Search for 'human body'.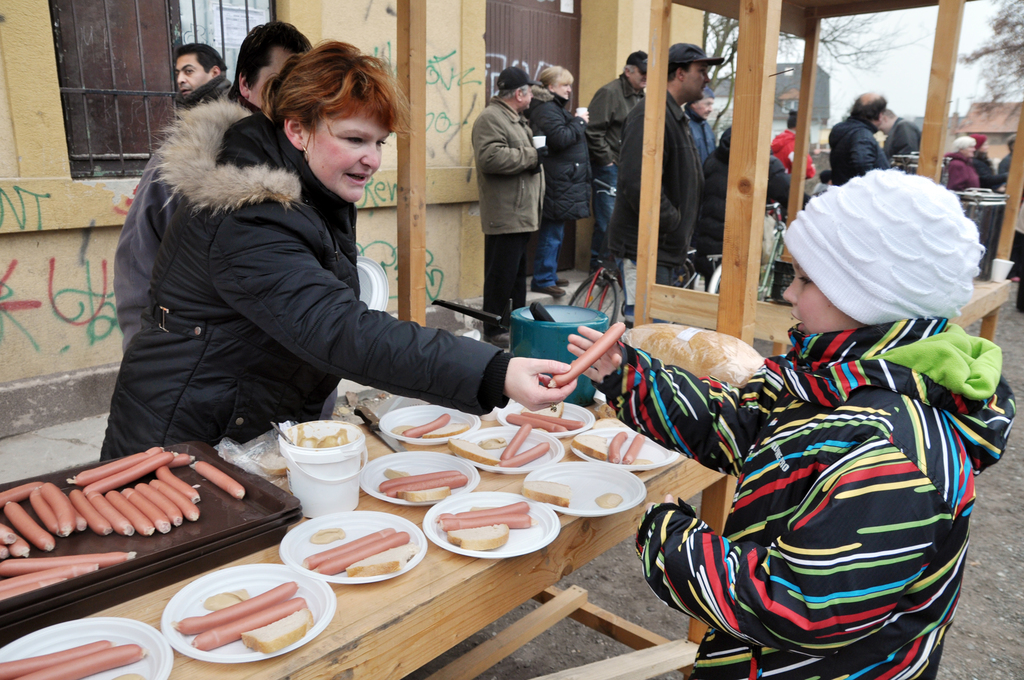
Found at <region>611, 37, 727, 281</region>.
